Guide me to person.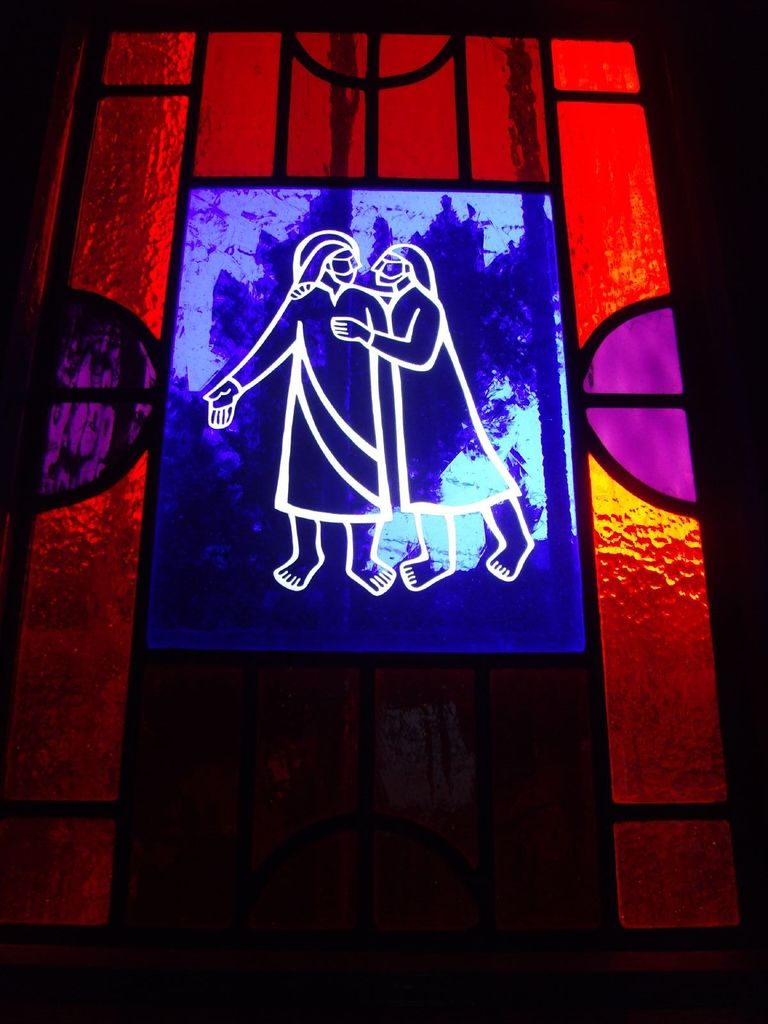
Guidance: 292,234,531,598.
